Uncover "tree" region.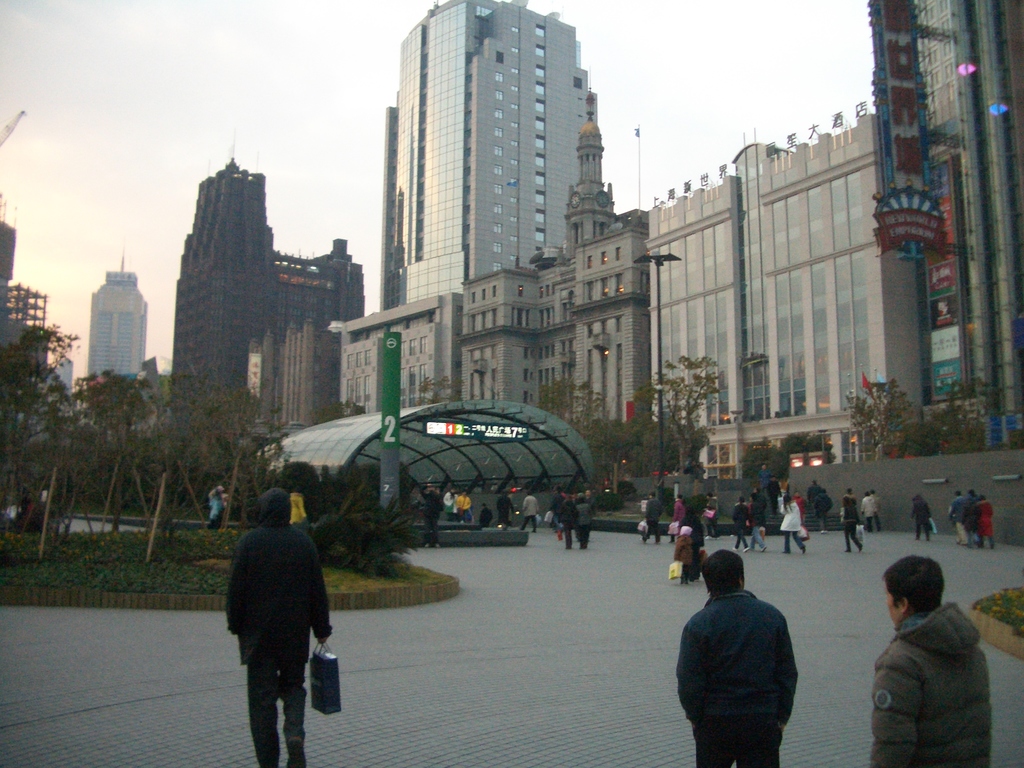
Uncovered: <region>620, 377, 708, 476</region>.
